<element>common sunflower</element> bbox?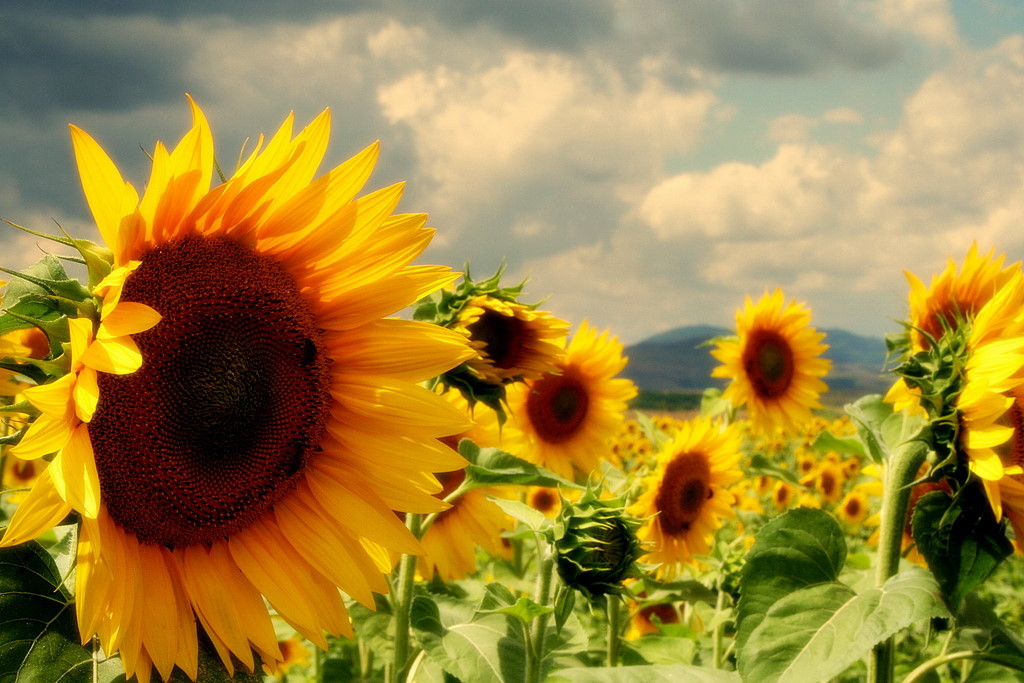
bbox=(485, 311, 646, 485)
